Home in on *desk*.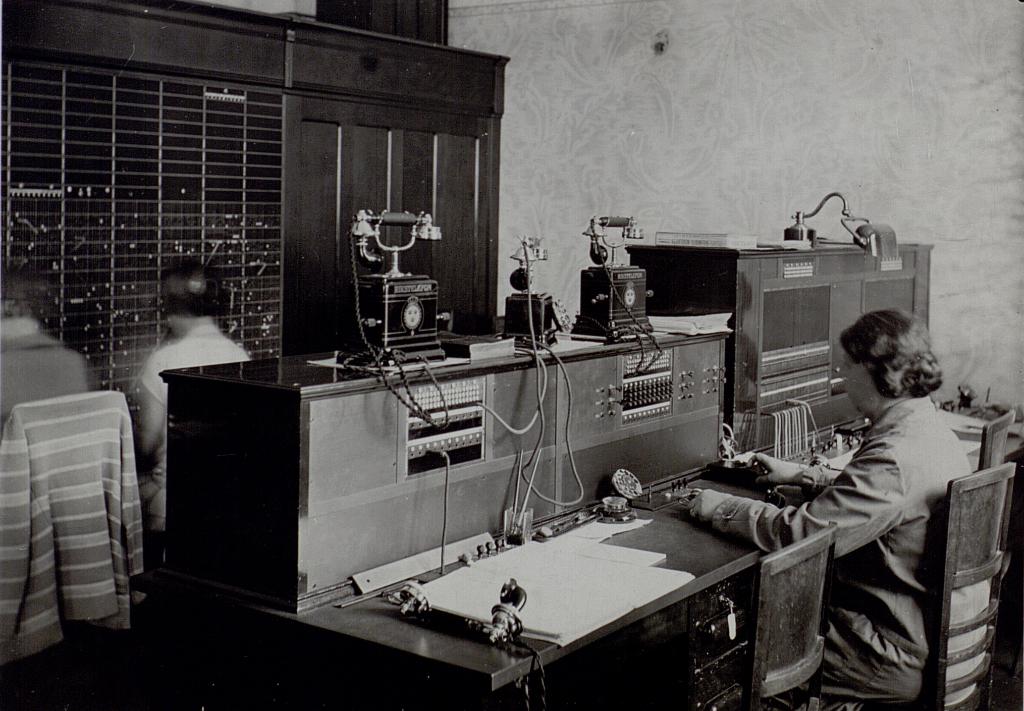
Homed in at Rect(621, 231, 936, 454).
